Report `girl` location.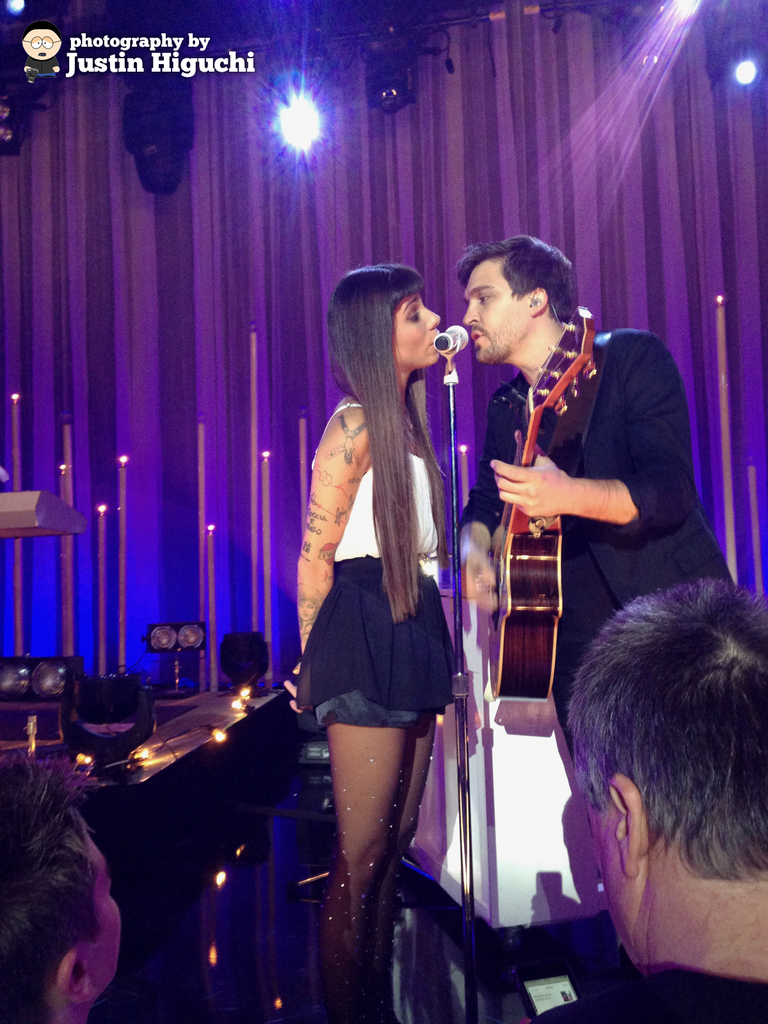
Report: box(286, 264, 494, 999).
